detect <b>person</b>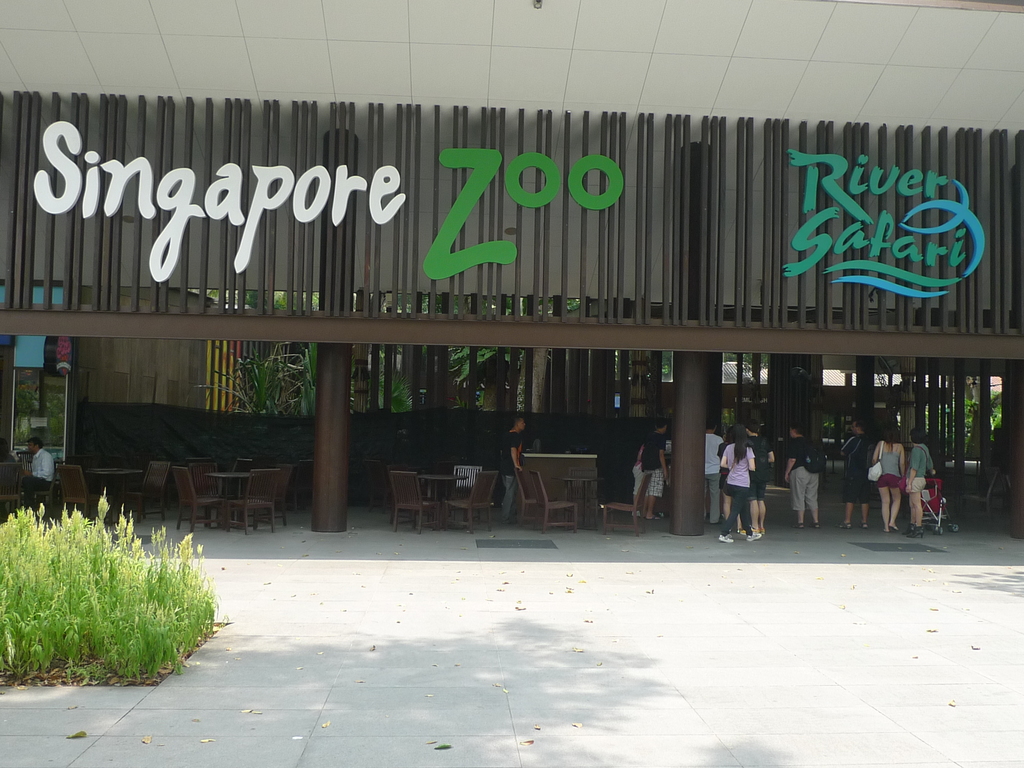
[868,420,908,533]
